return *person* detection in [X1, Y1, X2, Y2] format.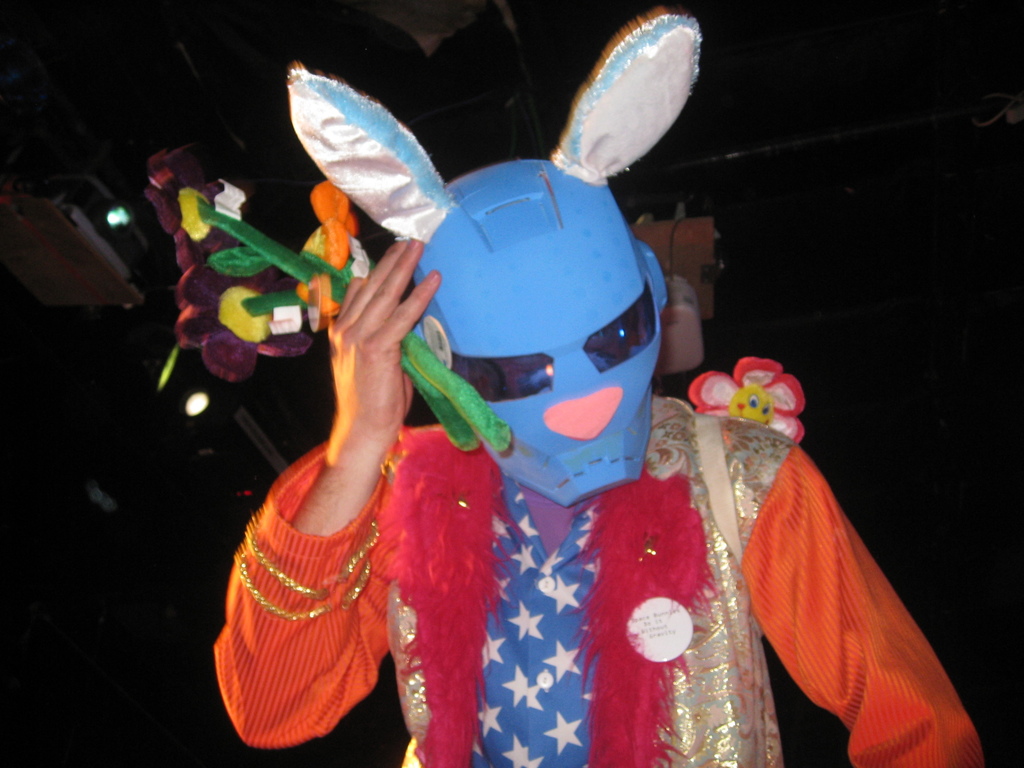
[241, 44, 774, 739].
